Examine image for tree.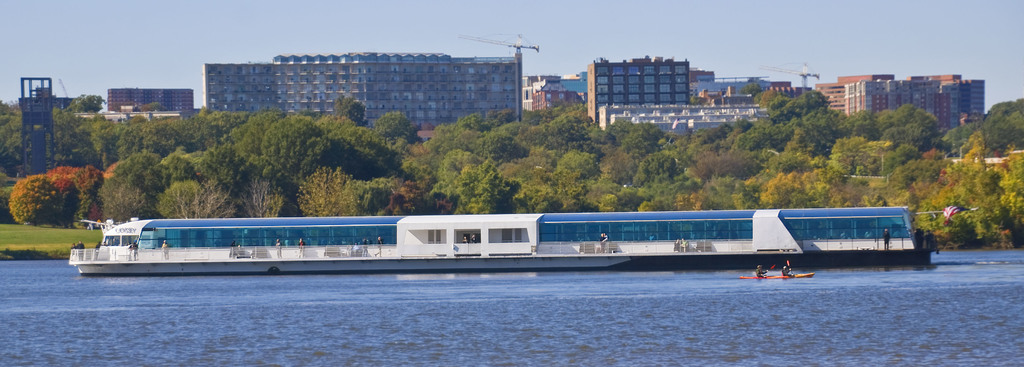
Examination result: box(699, 171, 755, 208).
